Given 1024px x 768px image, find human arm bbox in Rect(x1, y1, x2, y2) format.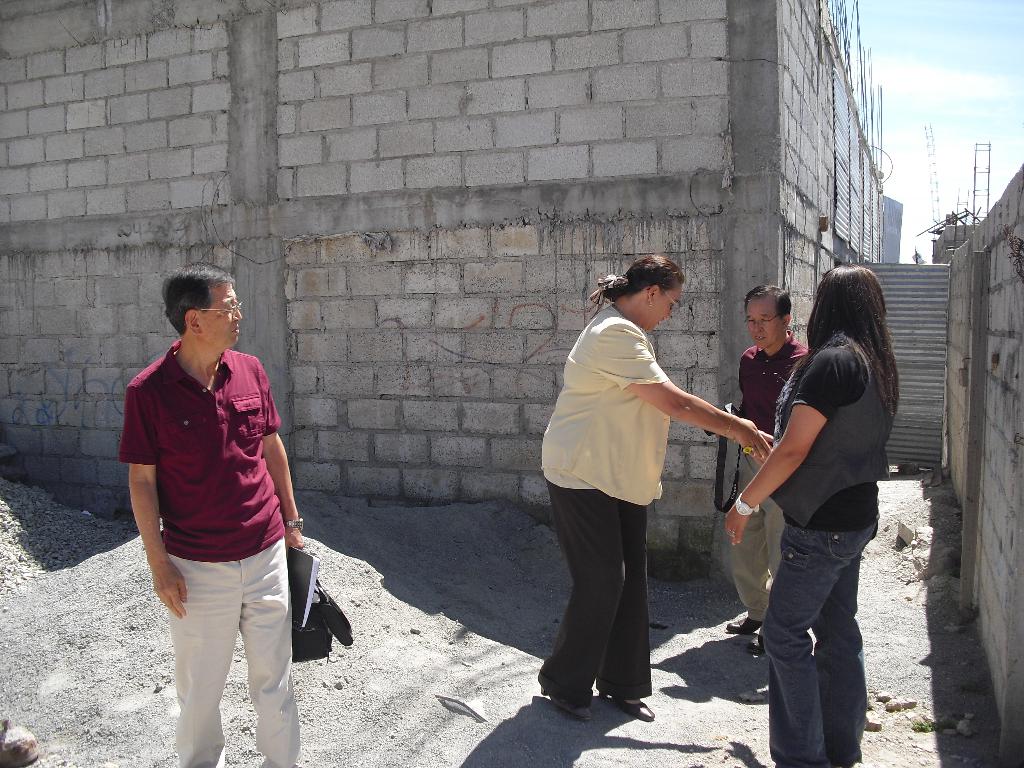
Rect(117, 378, 185, 627).
